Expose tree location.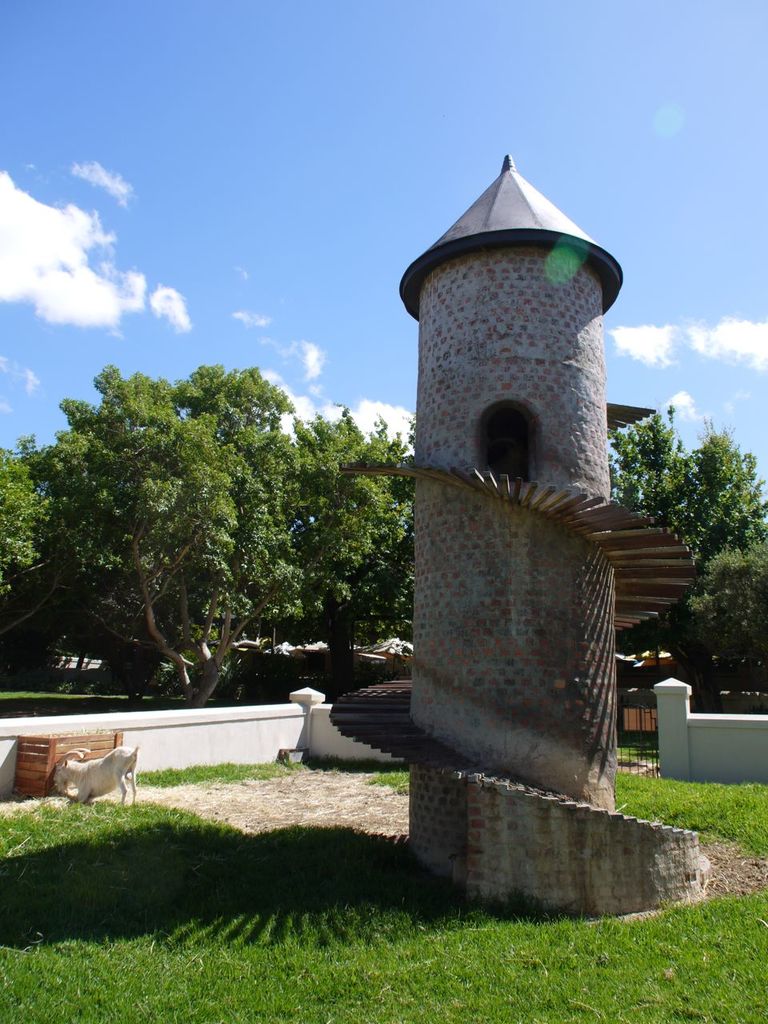
Exposed at 604:410:767:690.
